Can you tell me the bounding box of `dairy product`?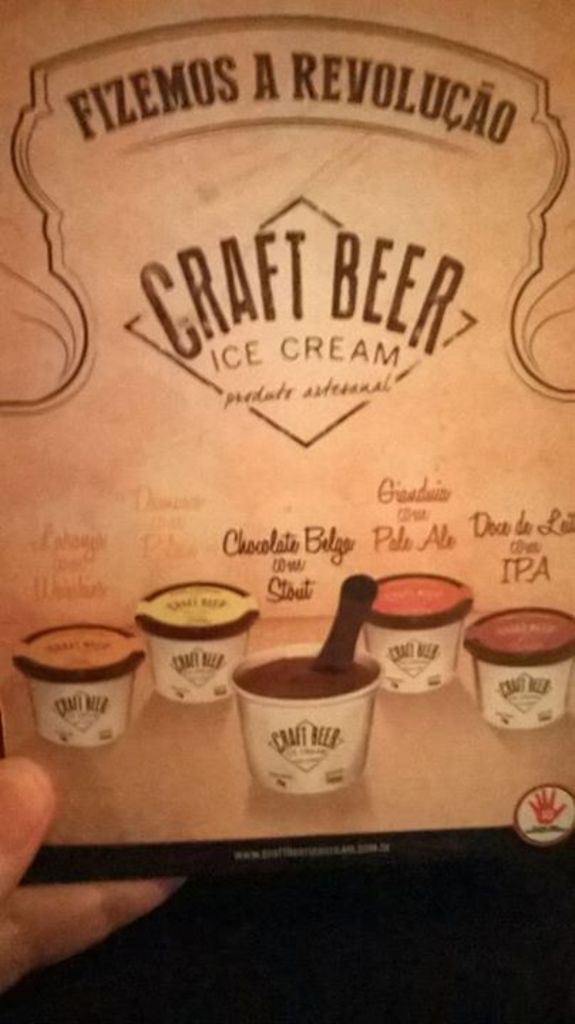
detection(474, 613, 568, 728).
